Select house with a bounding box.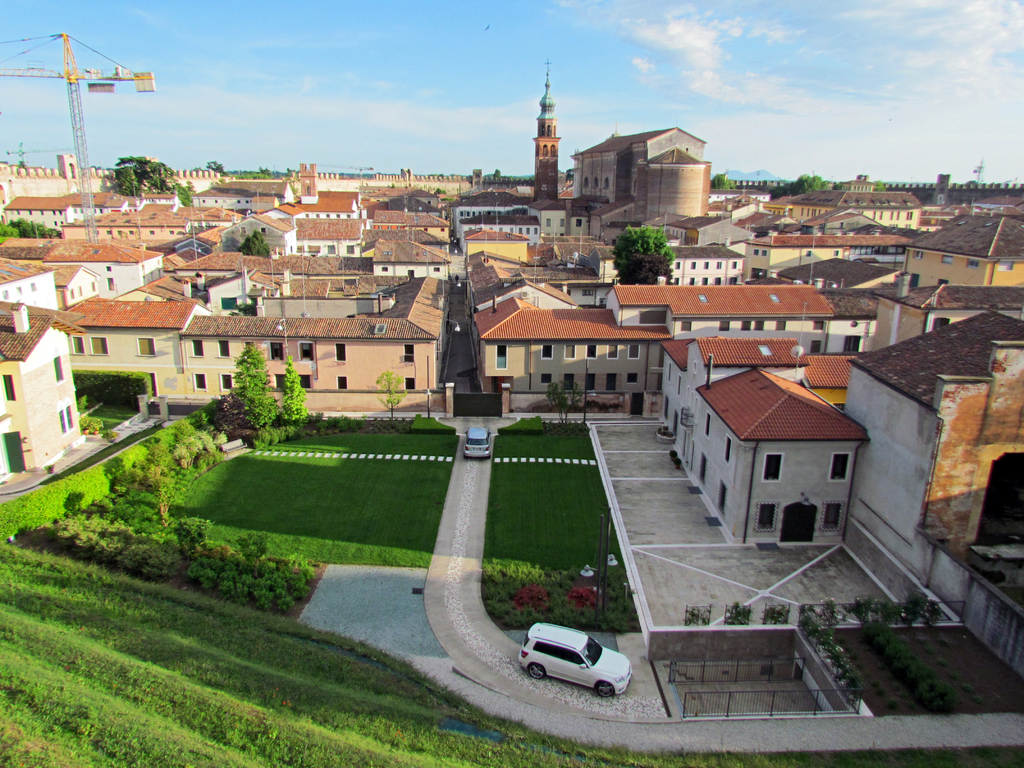
left=0, top=302, right=81, bottom=470.
